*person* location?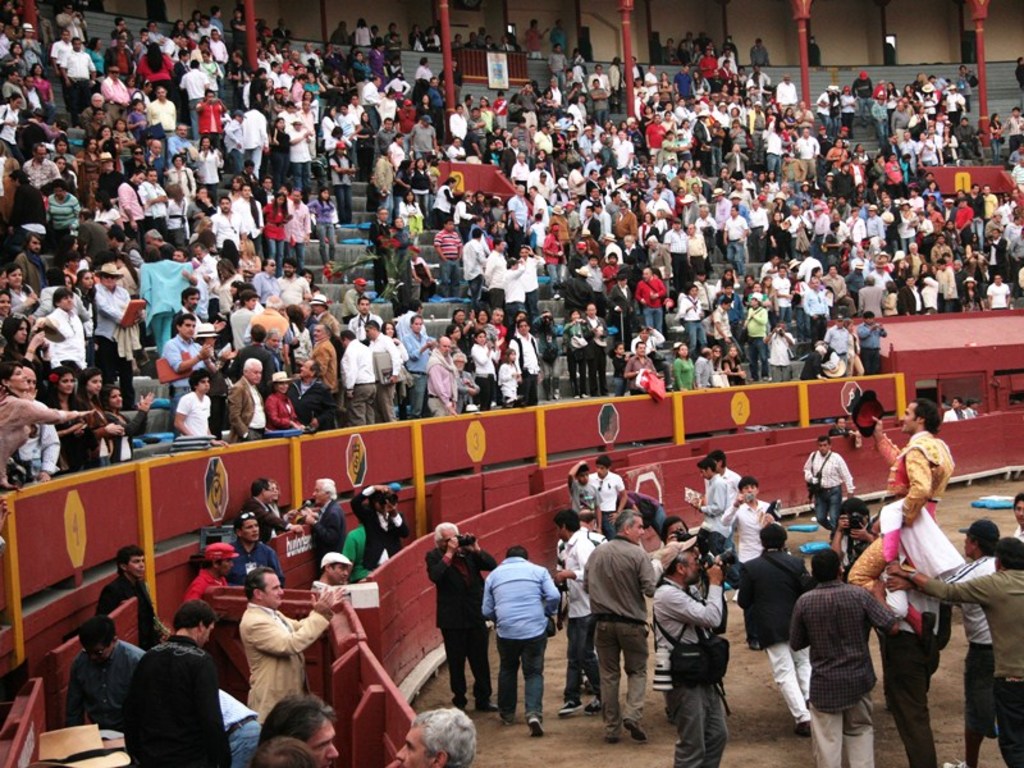
95, 545, 169, 650
